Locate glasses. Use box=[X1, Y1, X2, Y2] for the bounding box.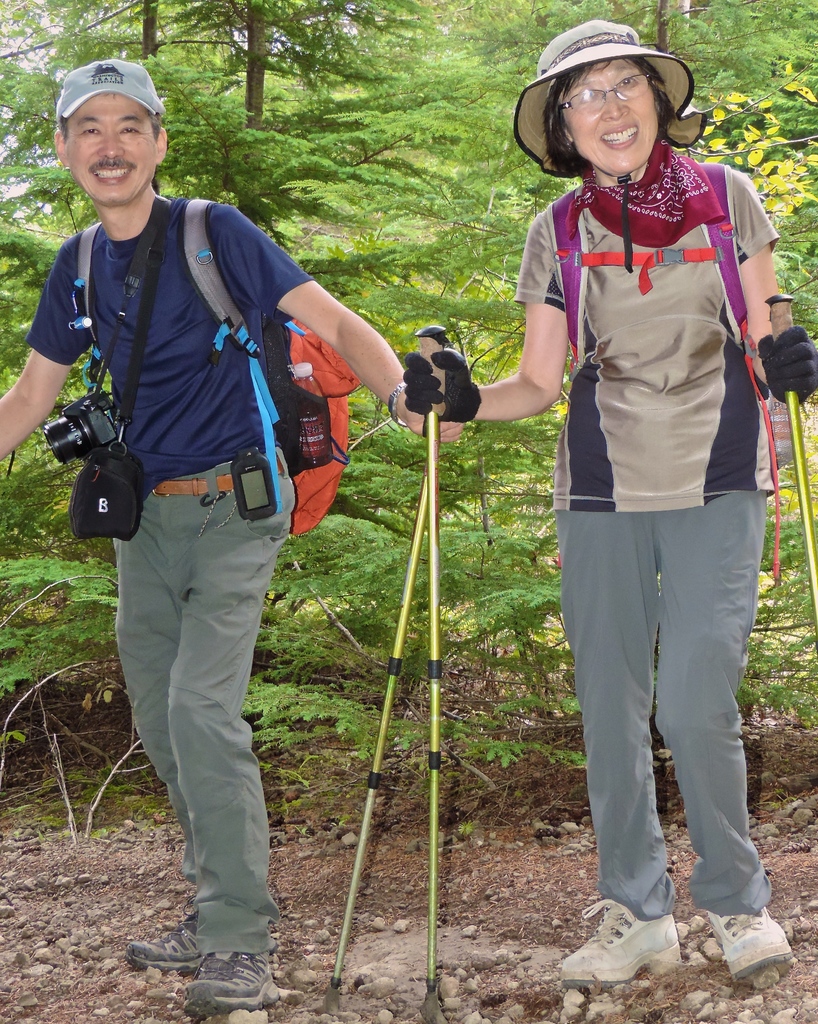
box=[554, 72, 651, 112].
